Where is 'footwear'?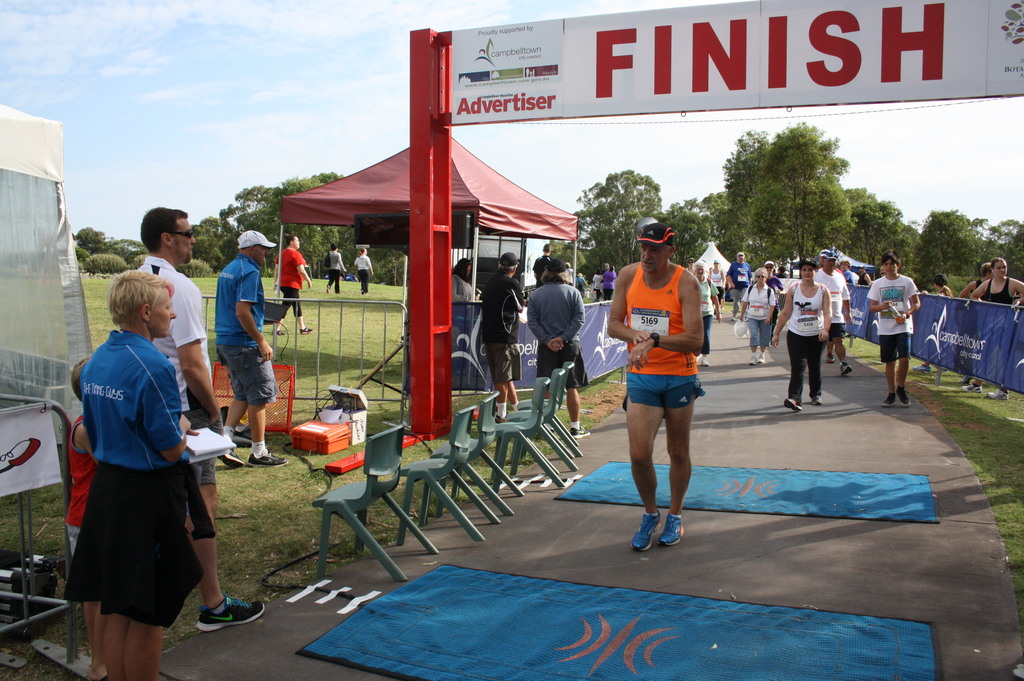
region(660, 513, 690, 546).
